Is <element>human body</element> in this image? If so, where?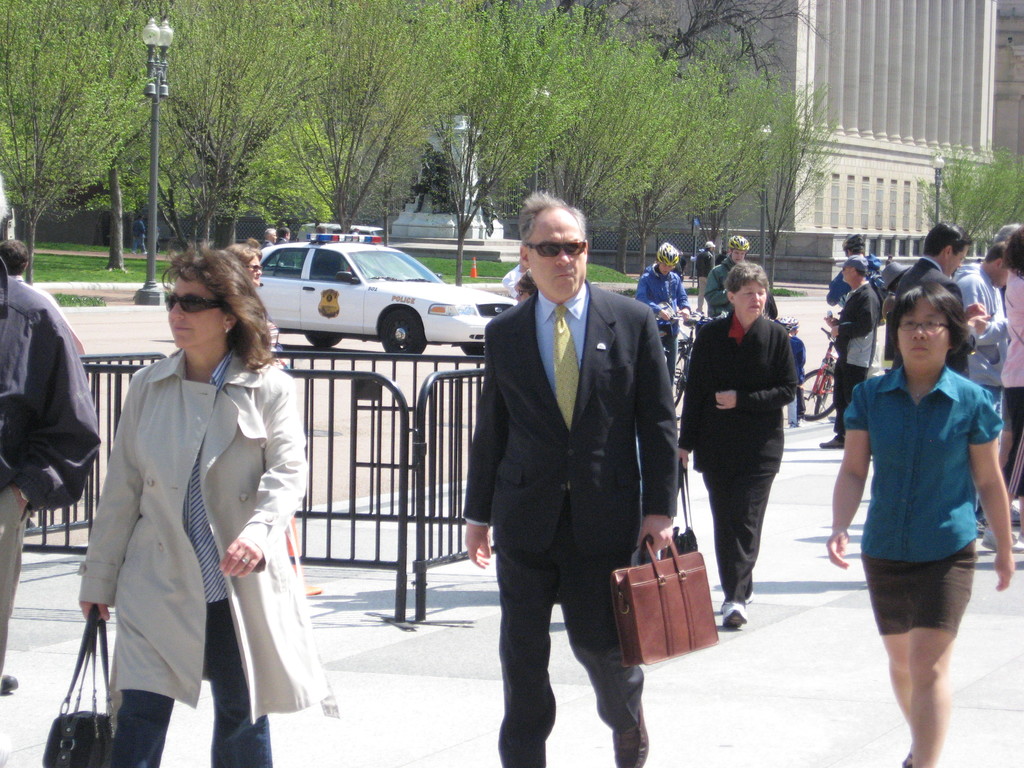
Yes, at 639, 266, 703, 373.
